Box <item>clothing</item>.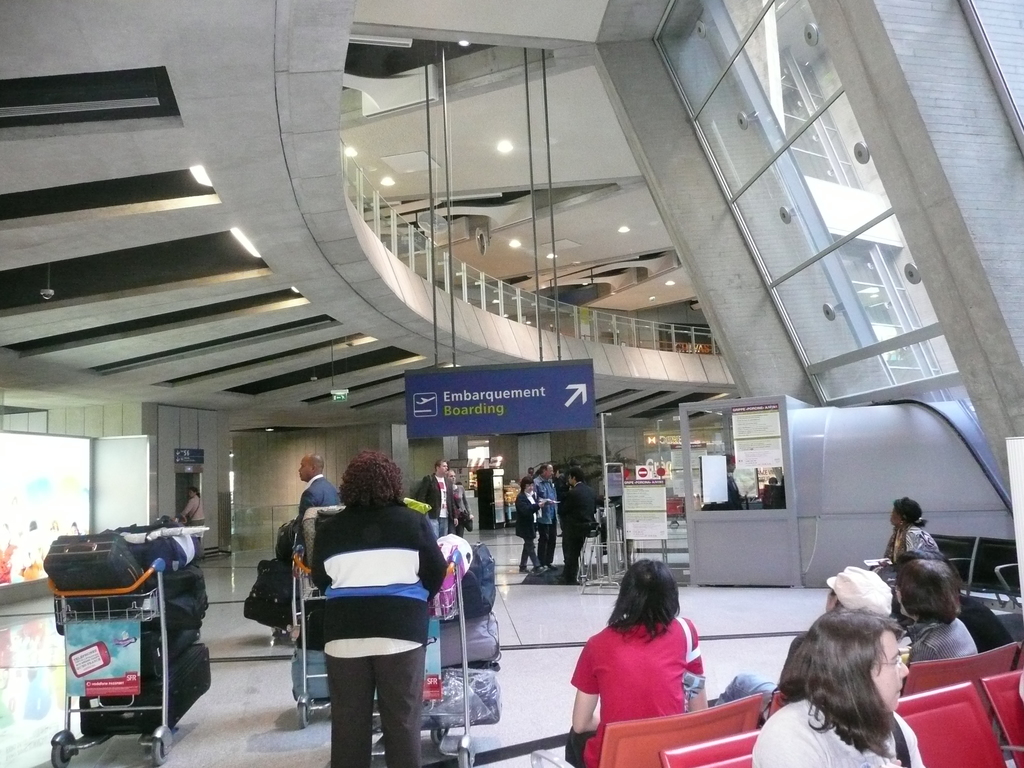
(750, 694, 929, 767).
